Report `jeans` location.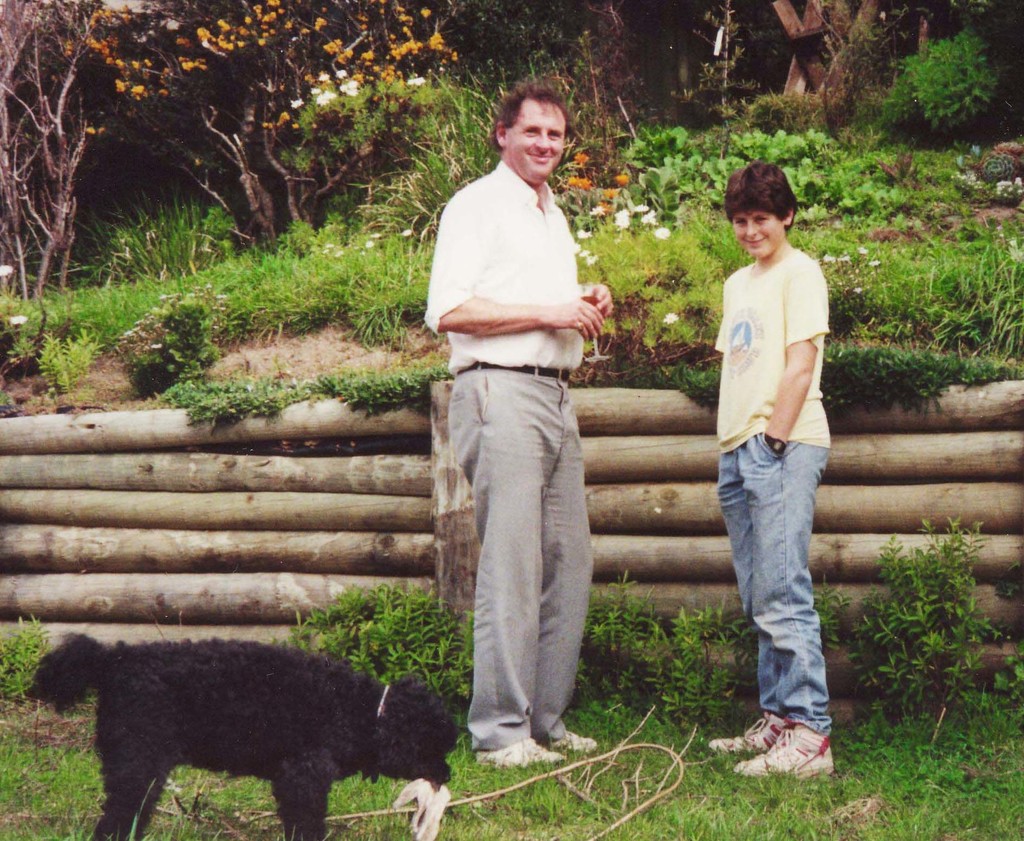
Report: 705,403,838,719.
